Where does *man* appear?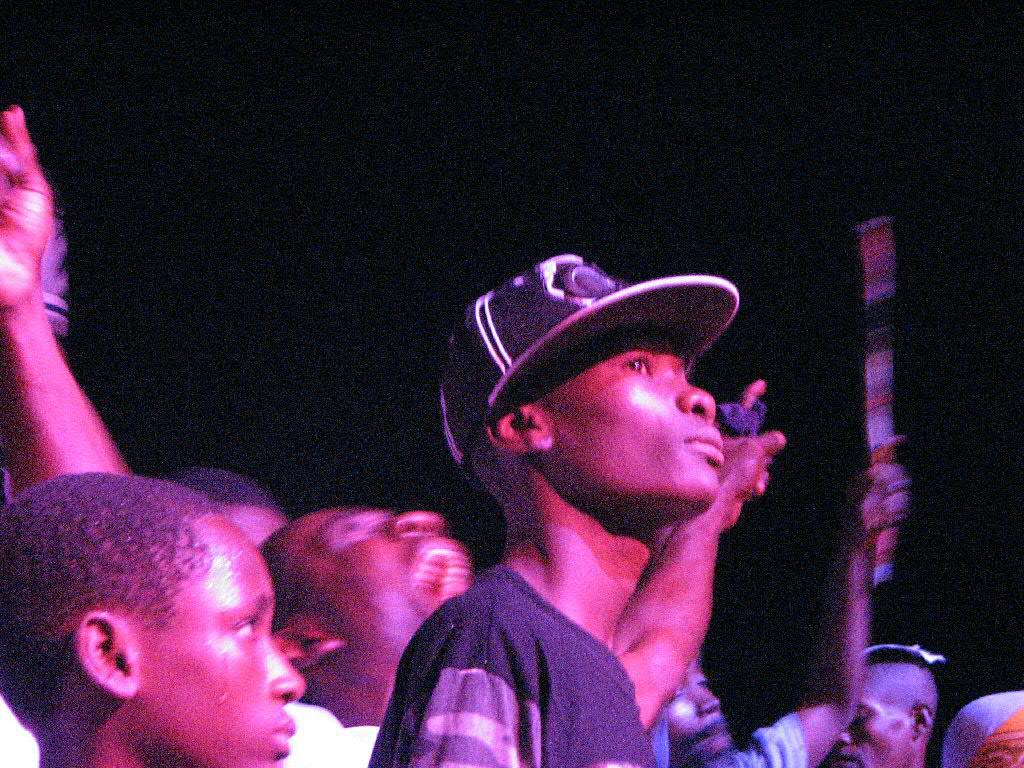
Appears at crop(361, 242, 793, 767).
